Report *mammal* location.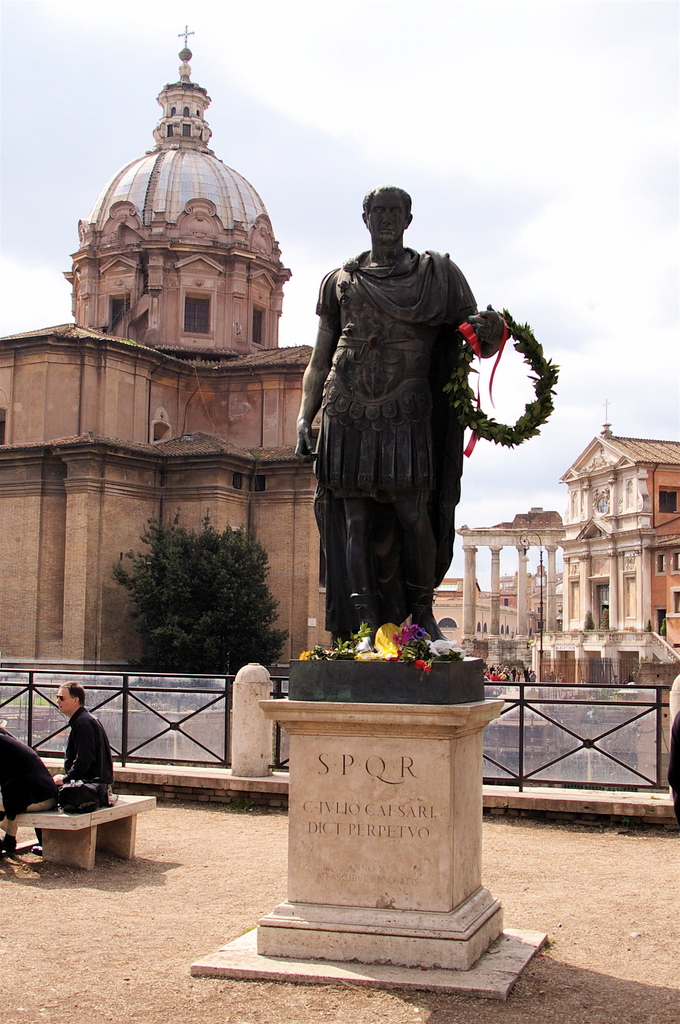
Report: locate(295, 188, 513, 628).
